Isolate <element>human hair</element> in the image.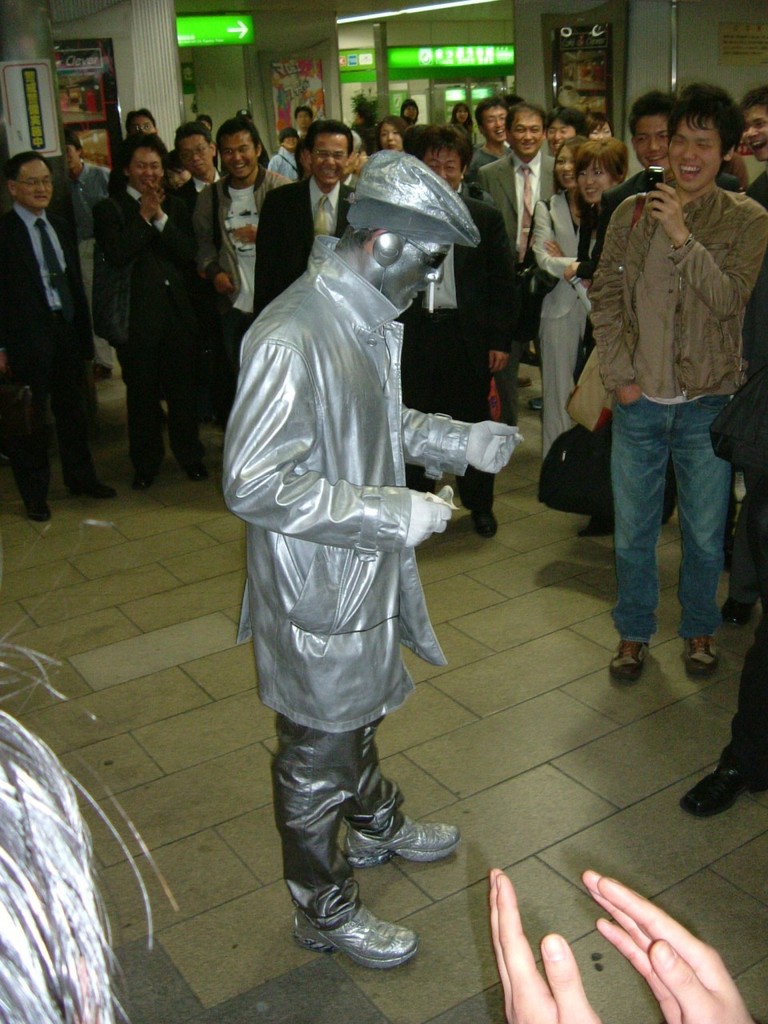
Isolated region: (left=502, top=93, right=525, bottom=112).
